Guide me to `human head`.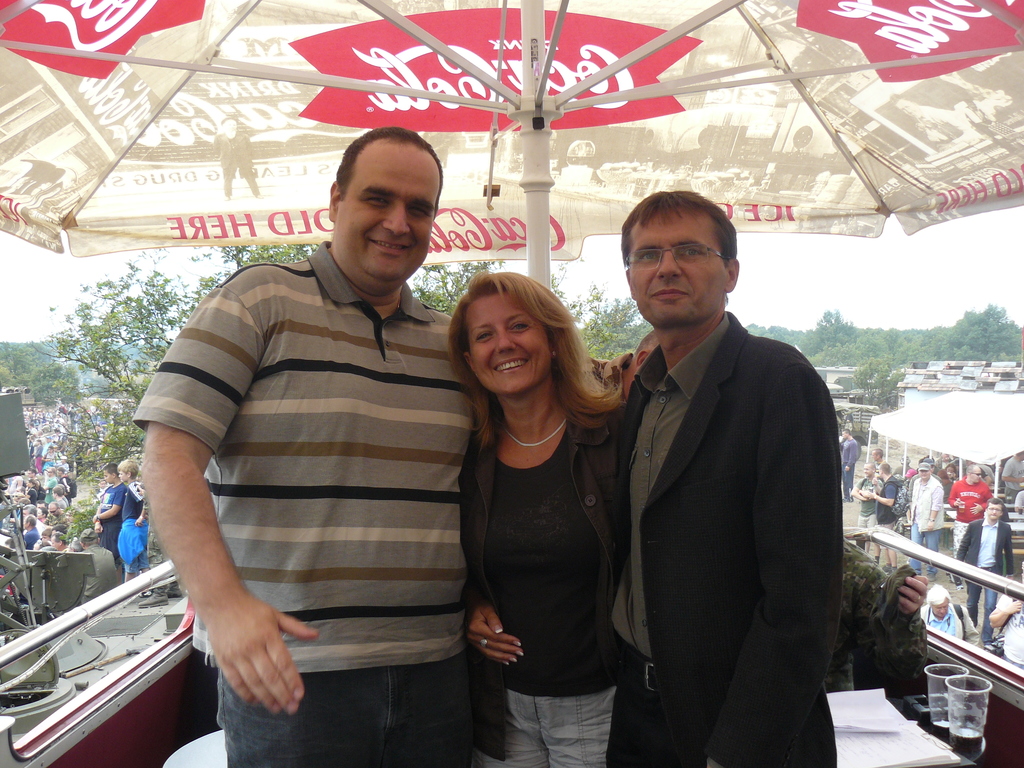
Guidance: [x1=863, y1=459, x2=877, y2=479].
